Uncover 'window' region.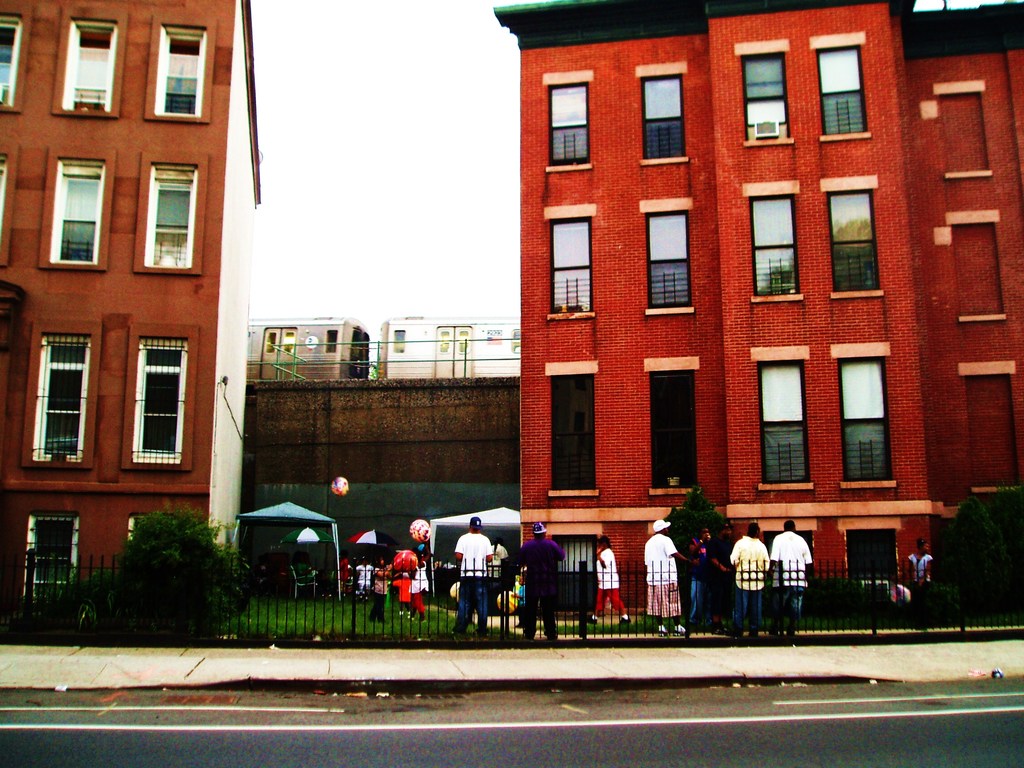
Uncovered: locate(639, 74, 685, 164).
